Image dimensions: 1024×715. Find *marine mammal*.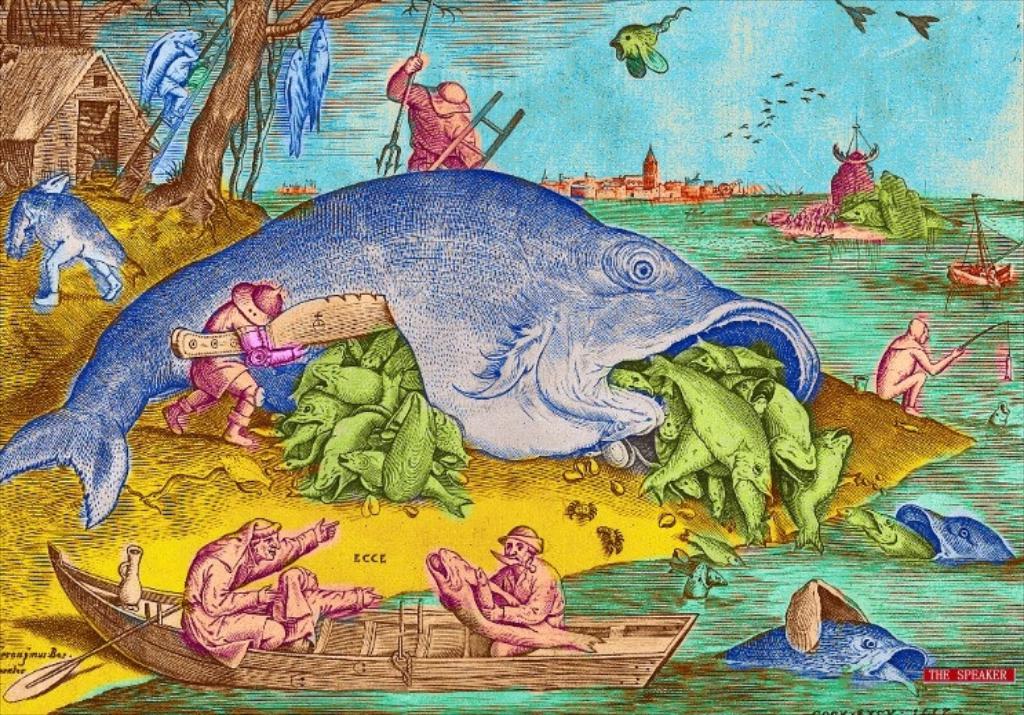
box(888, 503, 1012, 561).
